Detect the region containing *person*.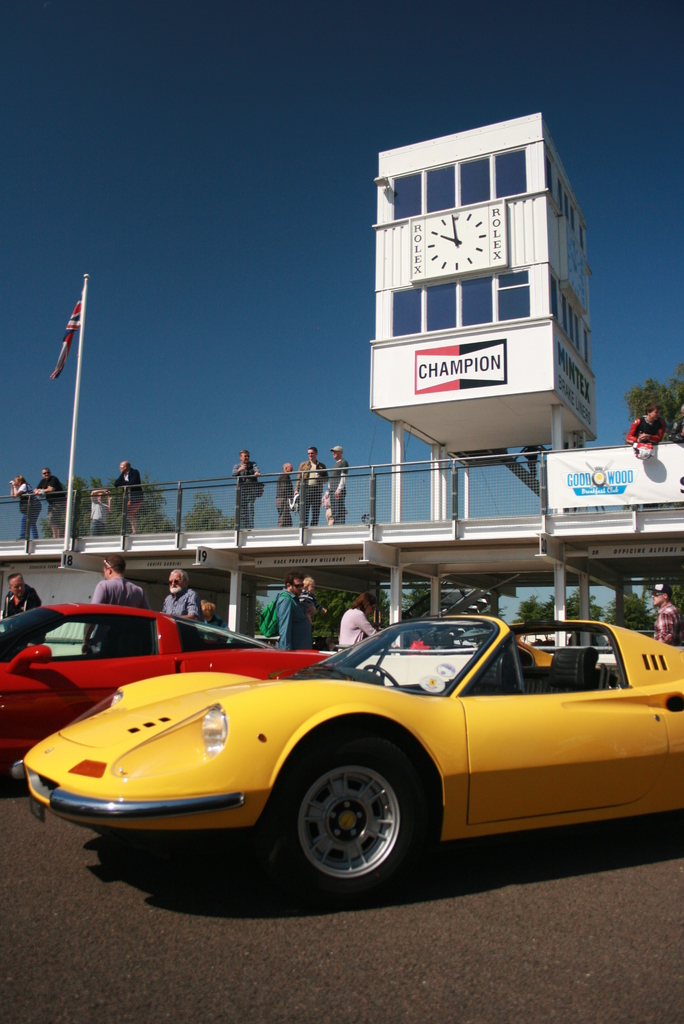
(153, 564, 206, 621).
